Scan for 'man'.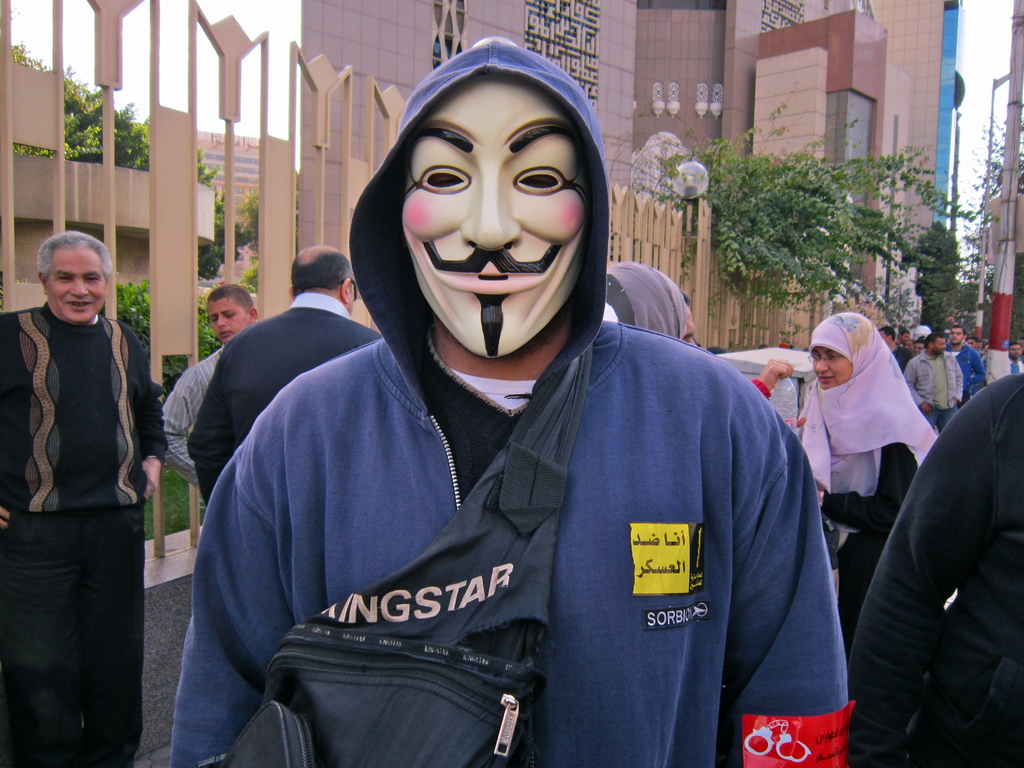
Scan result: 1008 340 1023 378.
